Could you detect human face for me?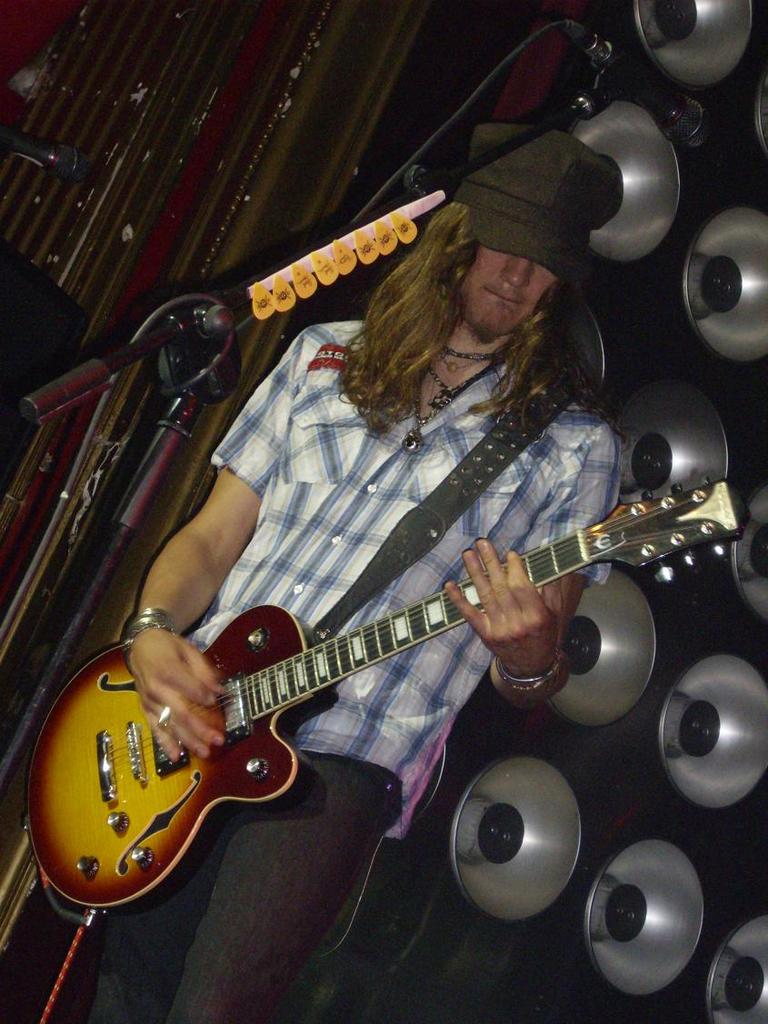
Detection result: 461 242 558 337.
